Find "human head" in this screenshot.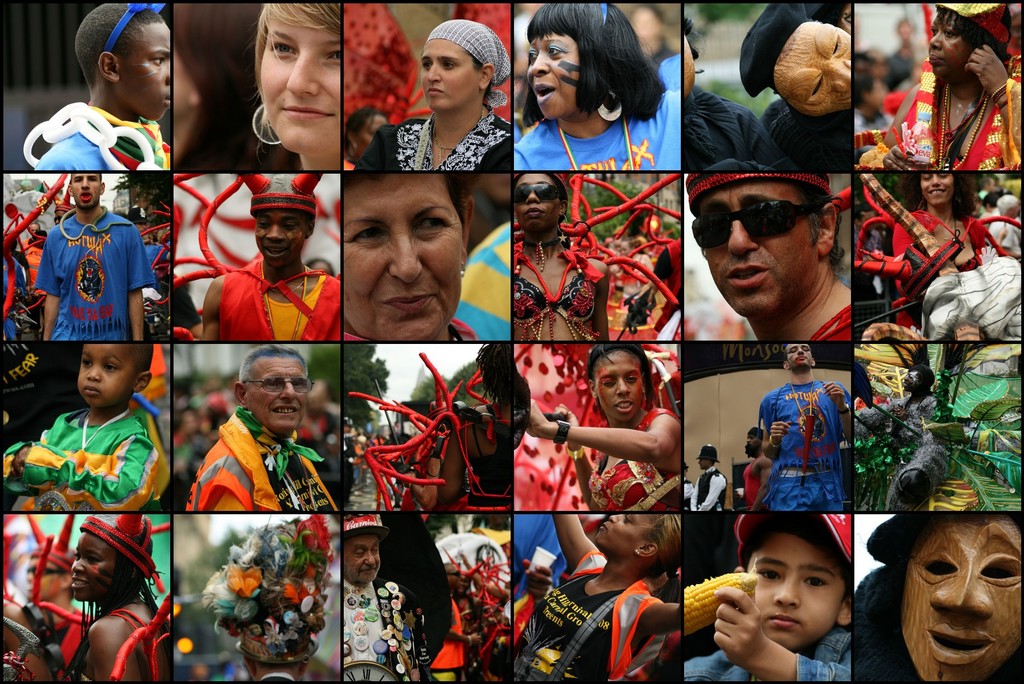
The bounding box for "human head" is locate(22, 530, 82, 601).
